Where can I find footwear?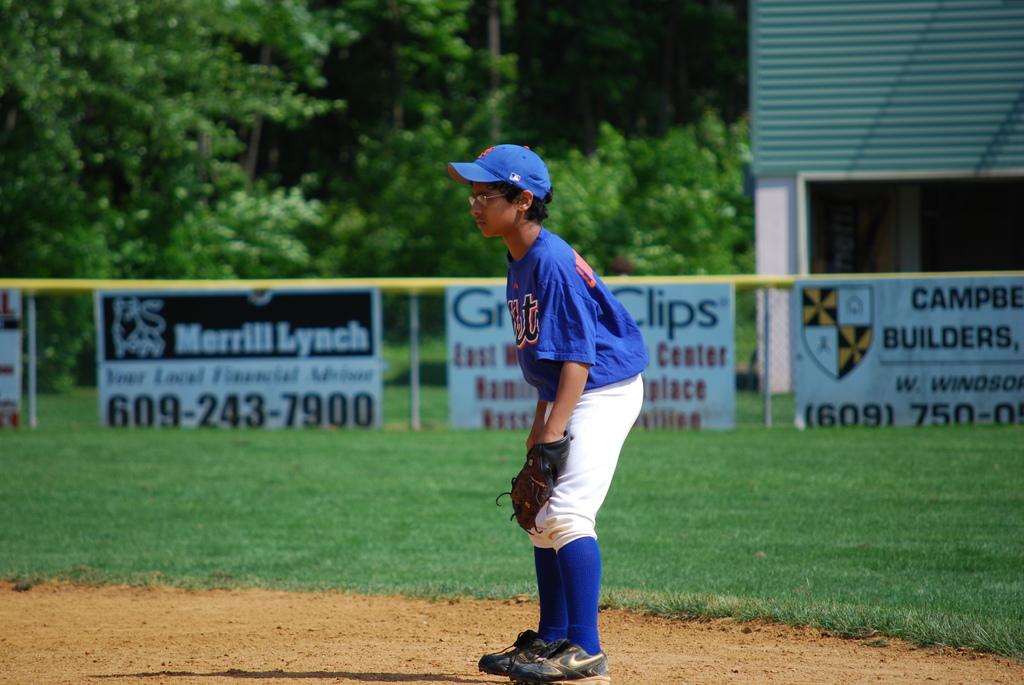
You can find it at [471,622,556,676].
